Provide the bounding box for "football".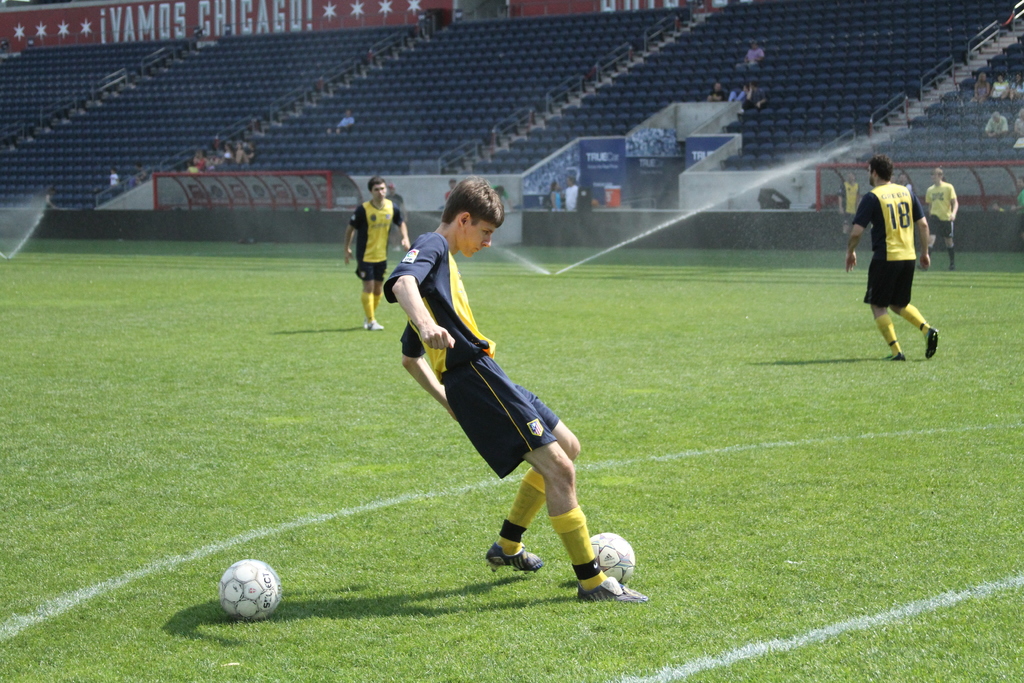
bbox=(218, 557, 281, 616).
